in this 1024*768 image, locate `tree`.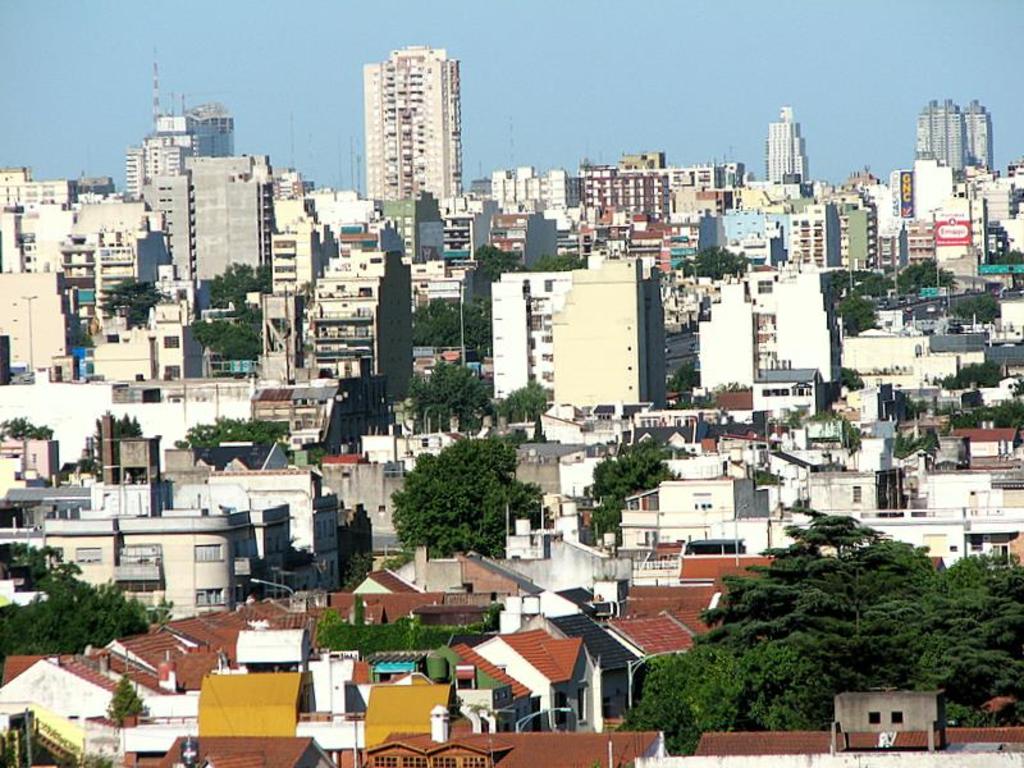
Bounding box: 0/415/52/439.
